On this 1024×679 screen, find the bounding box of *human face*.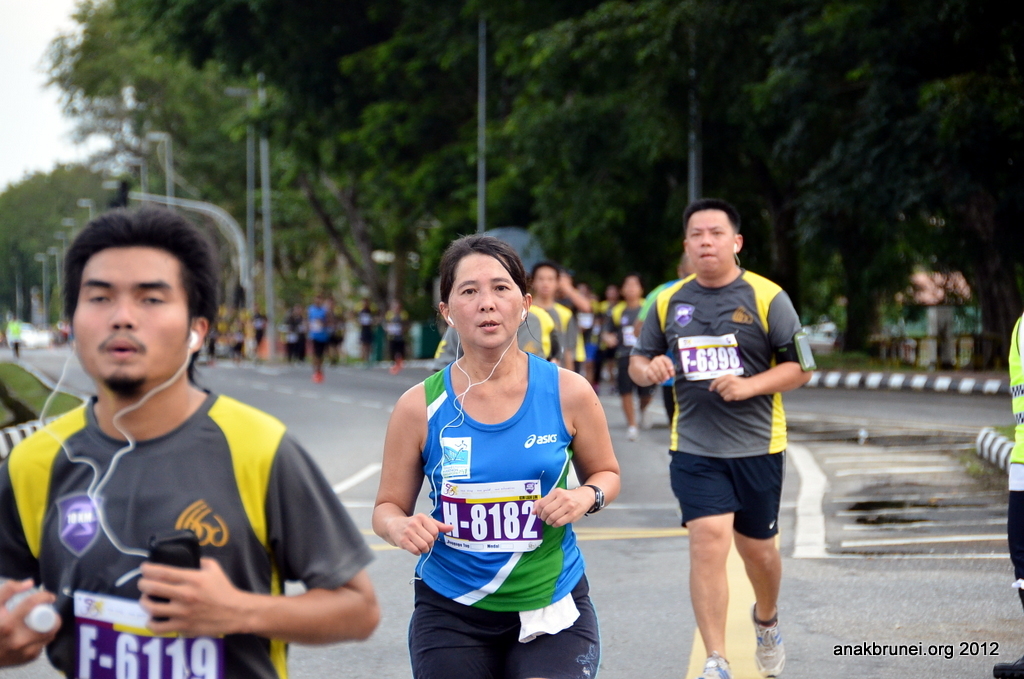
Bounding box: region(535, 268, 555, 296).
